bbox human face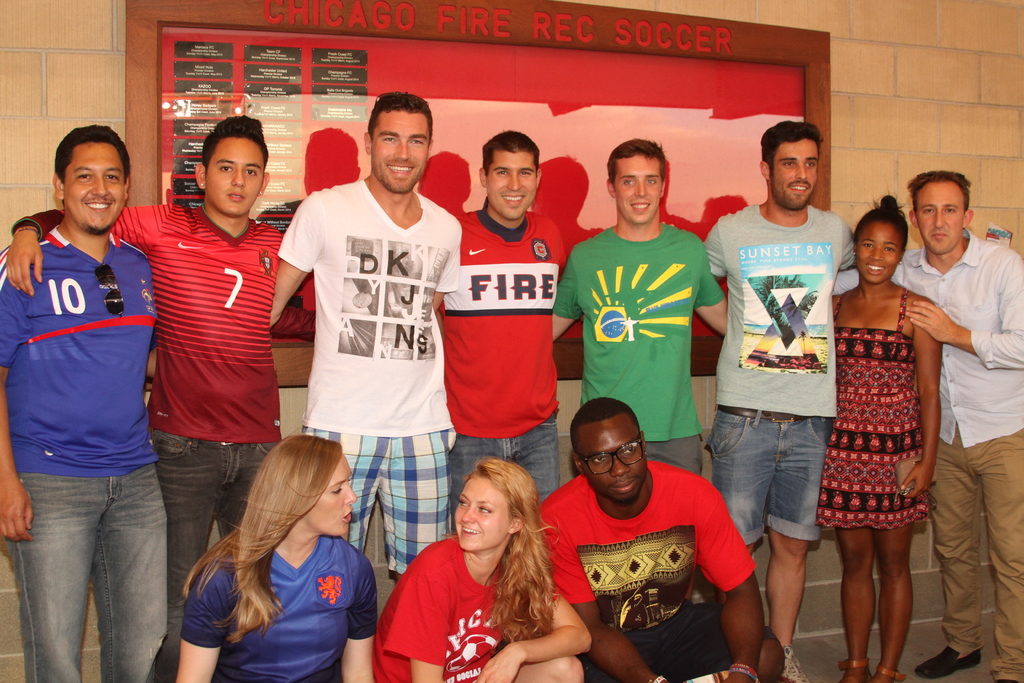
373/111/431/193
